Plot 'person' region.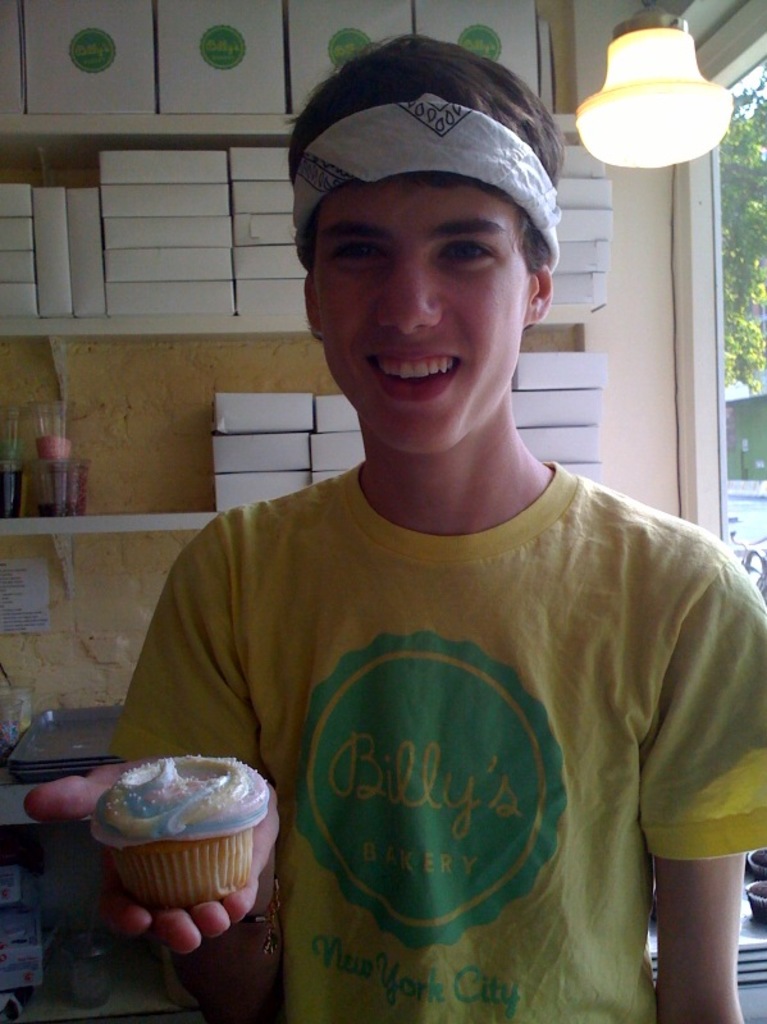
Plotted at l=97, t=67, r=766, b=1001.
